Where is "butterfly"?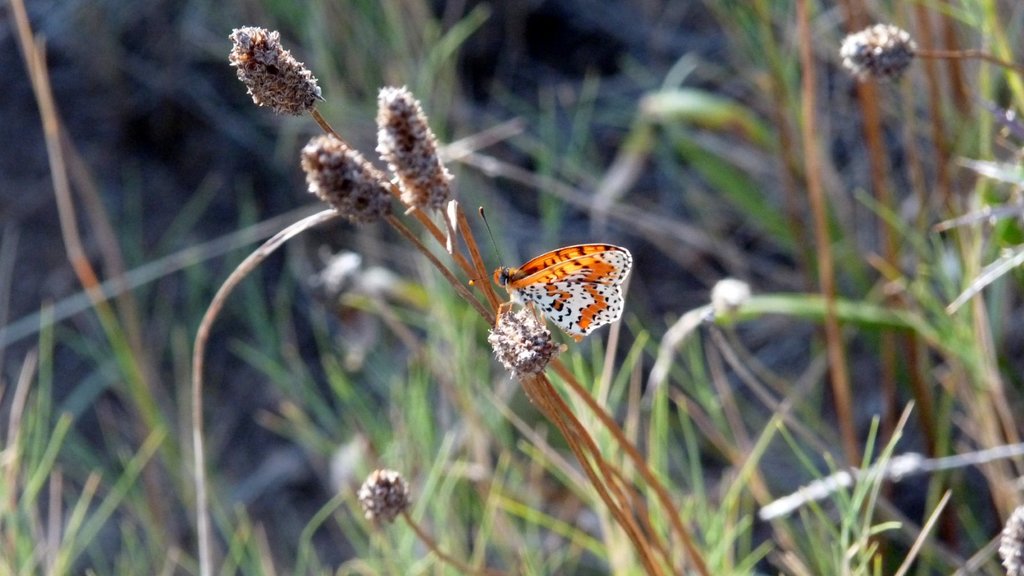
<box>473,204,634,338</box>.
